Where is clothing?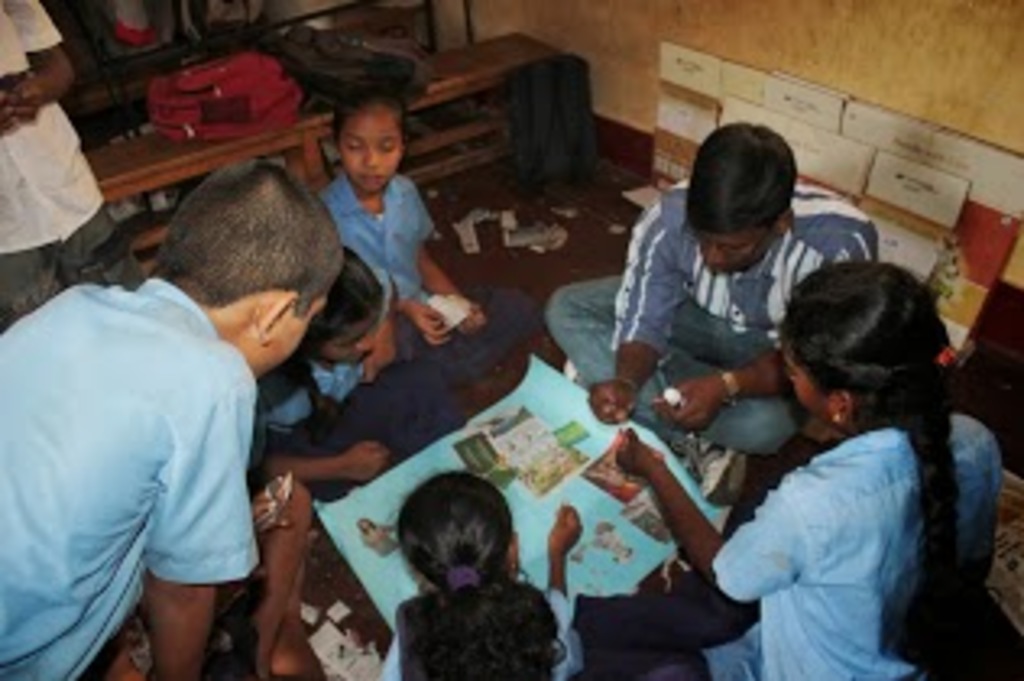
(left=548, top=172, right=881, bottom=457).
